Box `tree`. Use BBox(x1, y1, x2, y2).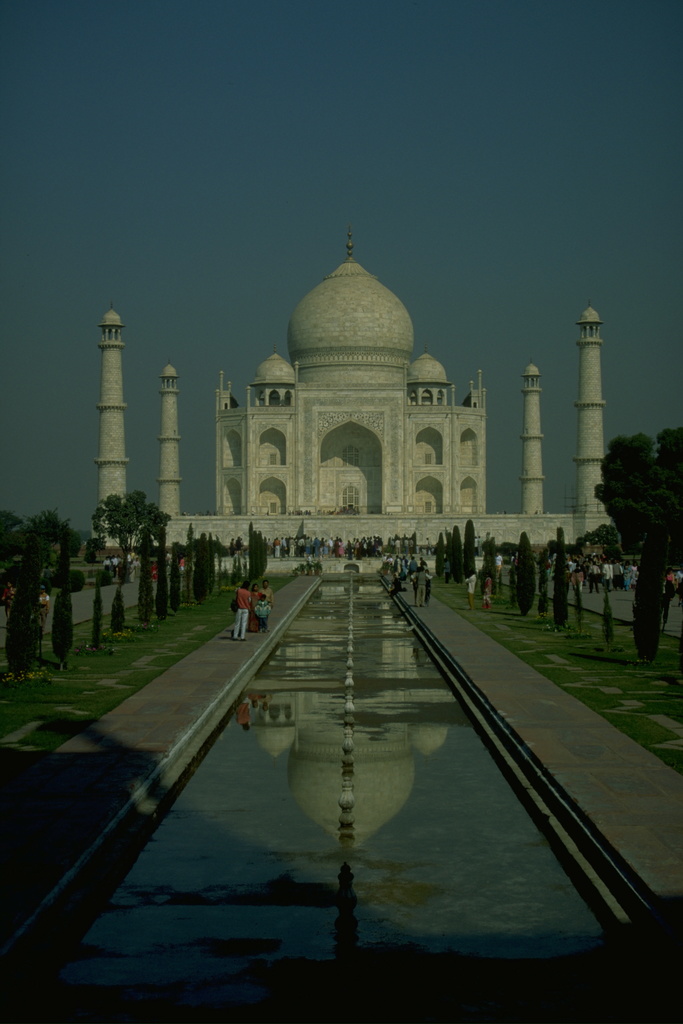
BBox(52, 534, 76, 667).
